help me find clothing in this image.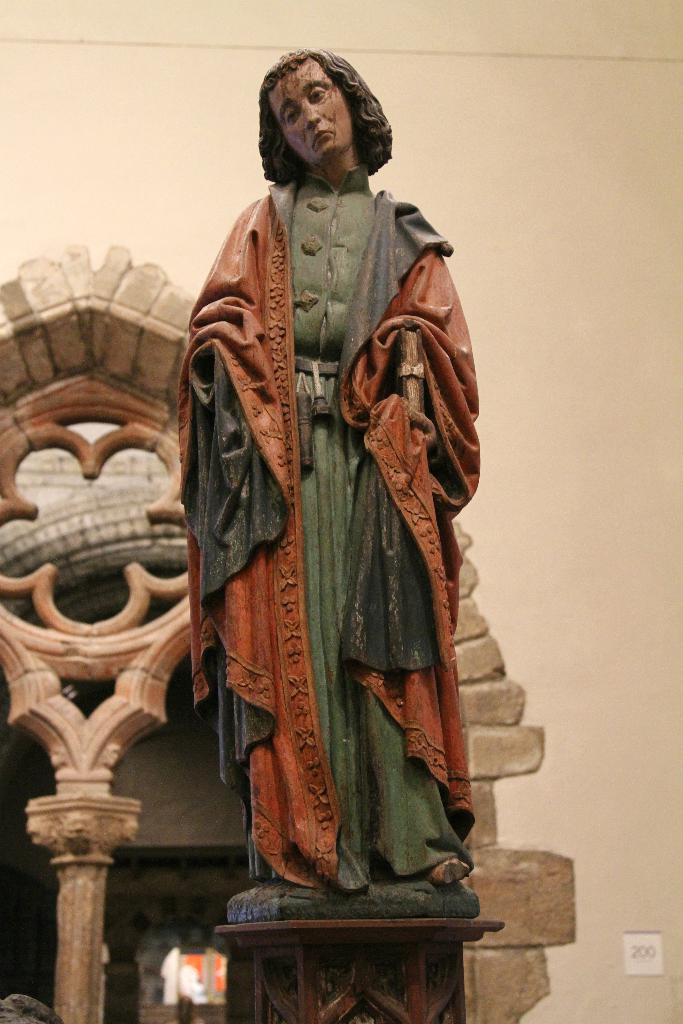
Found it: 168:182:484:908.
